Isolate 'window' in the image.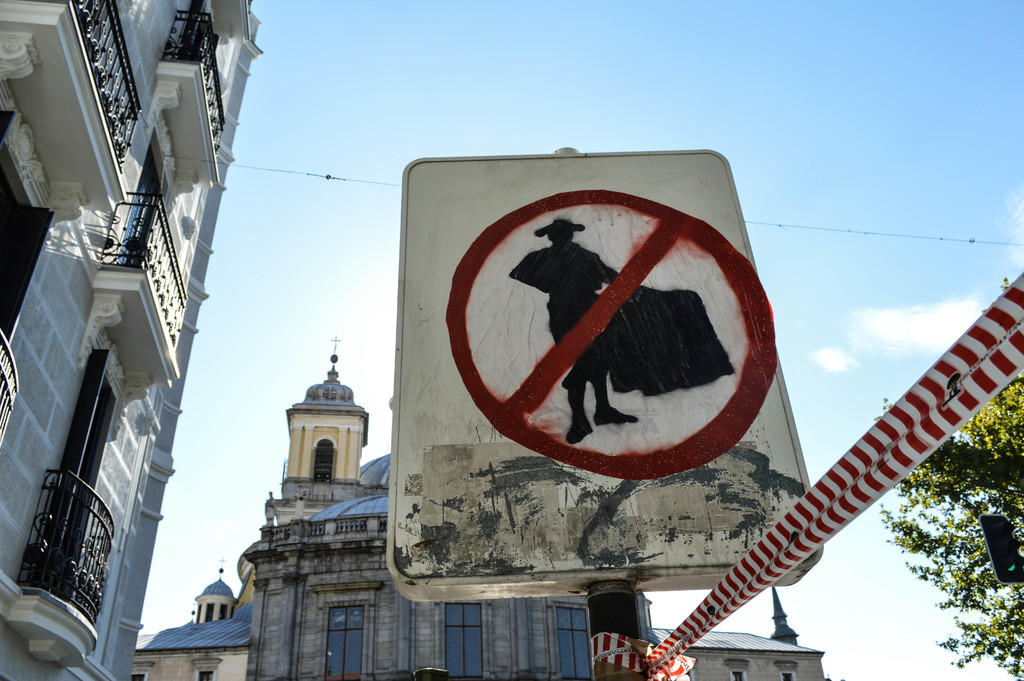
Isolated region: BBox(216, 602, 230, 622).
